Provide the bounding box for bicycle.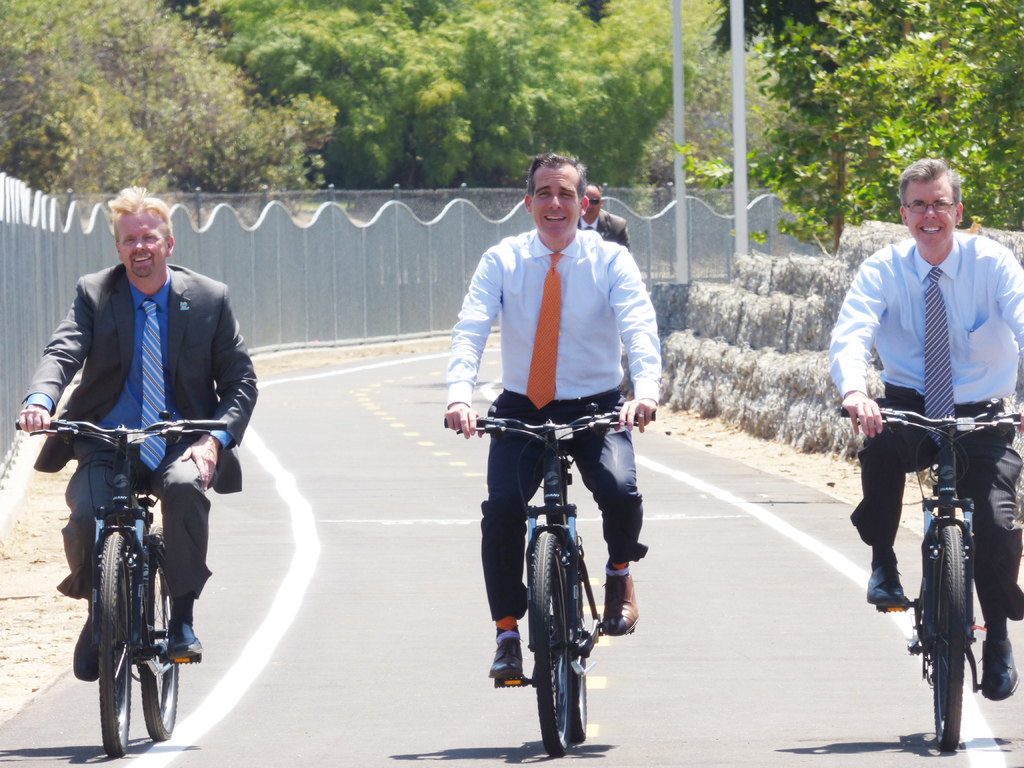
<box>454,392,674,757</box>.
